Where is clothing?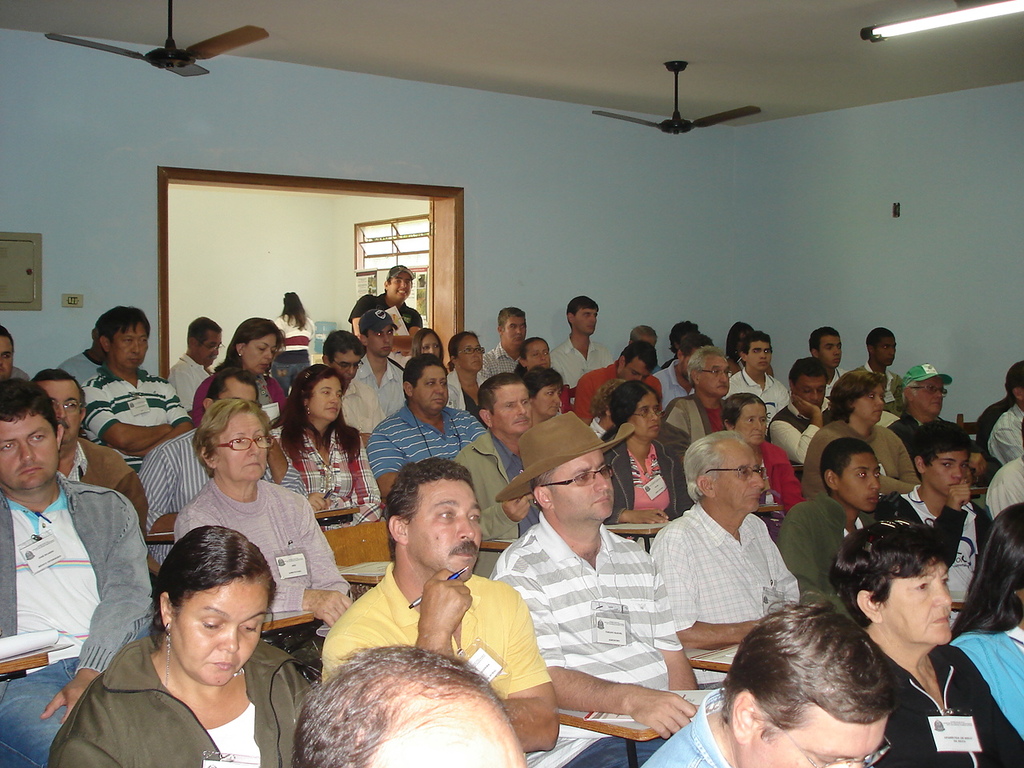
detection(341, 354, 409, 444).
